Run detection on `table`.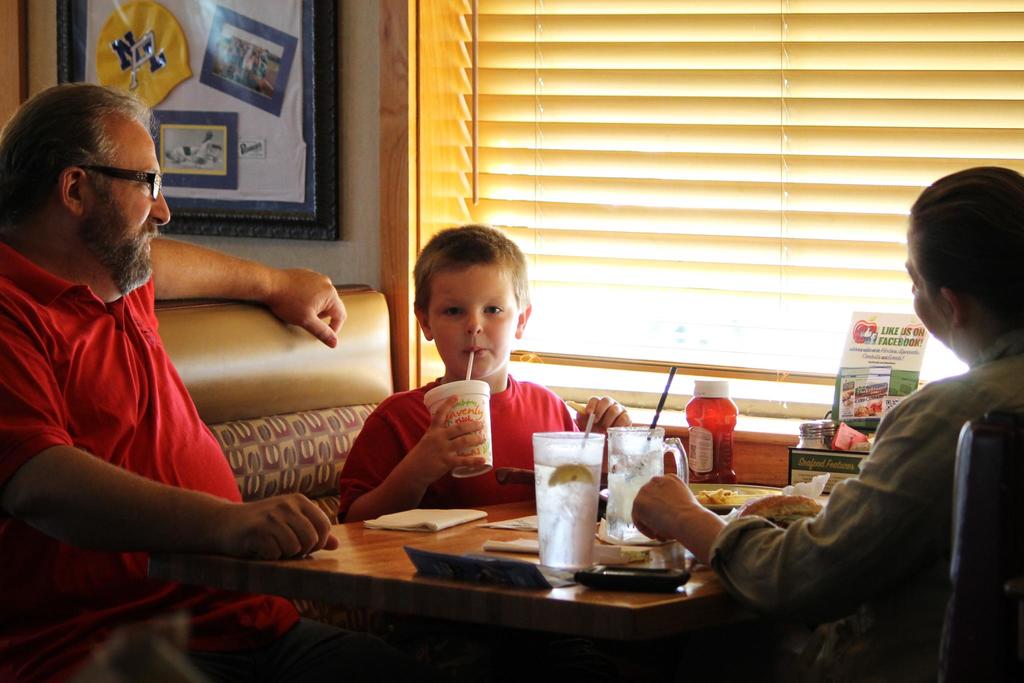
Result: [left=178, top=488, right=799, bottom=682].
